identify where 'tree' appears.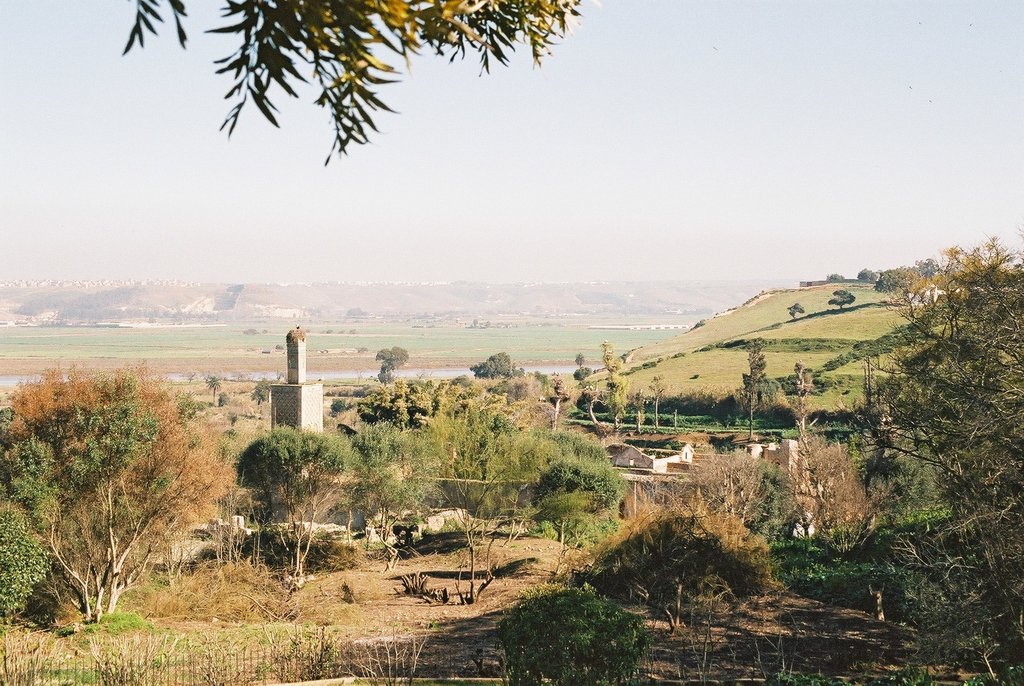
Appears at box=[203, 376, 223, 405].
